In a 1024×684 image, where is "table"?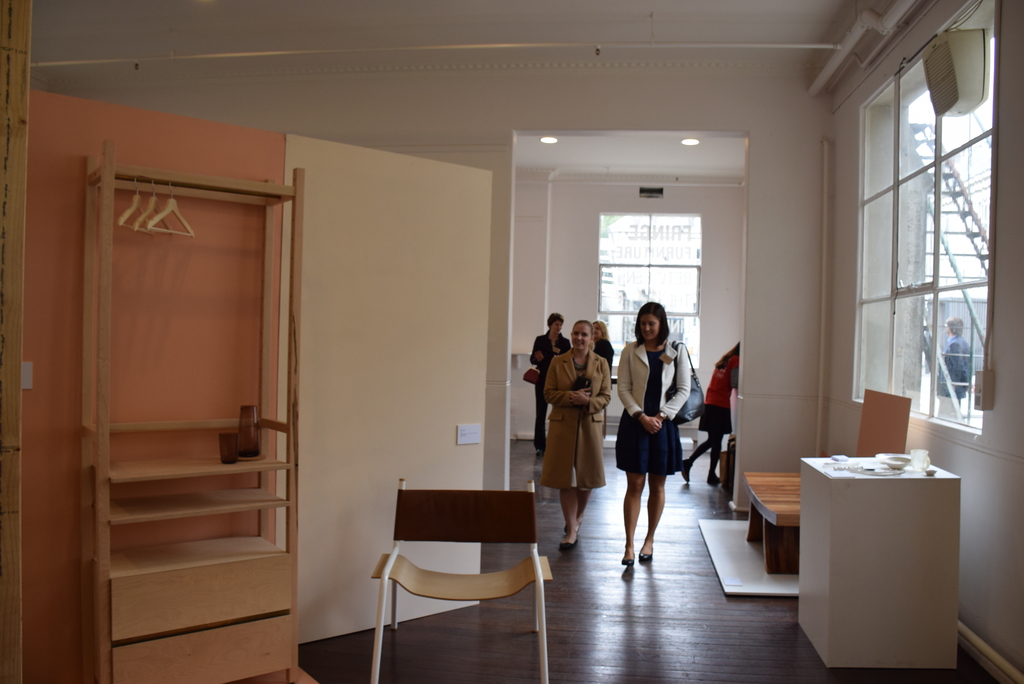
(left=802, top=458, right=970, bottom=680).
